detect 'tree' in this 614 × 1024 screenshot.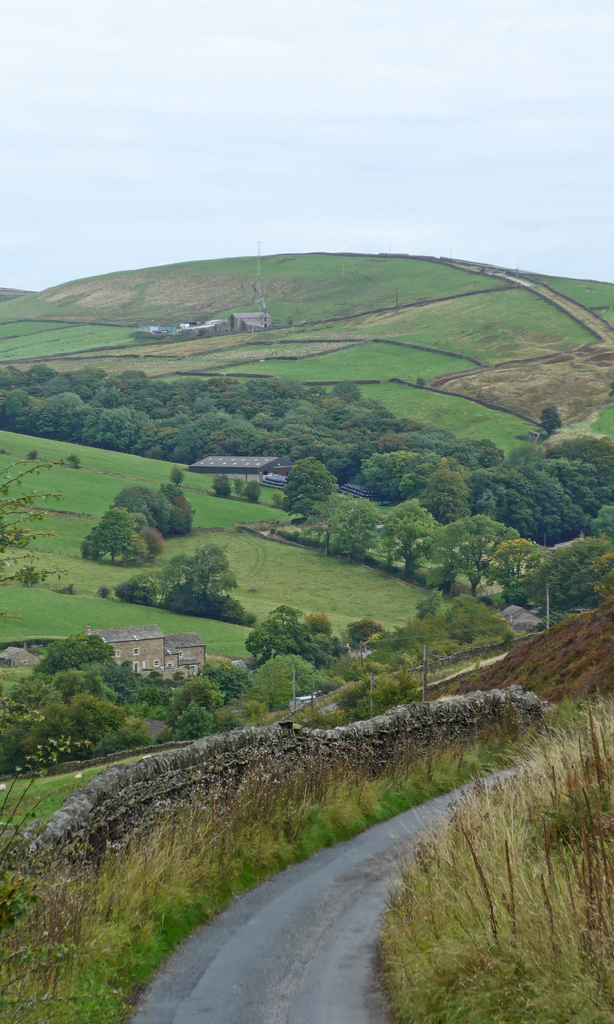
Detection: rect(488, 533, 551, 584).
